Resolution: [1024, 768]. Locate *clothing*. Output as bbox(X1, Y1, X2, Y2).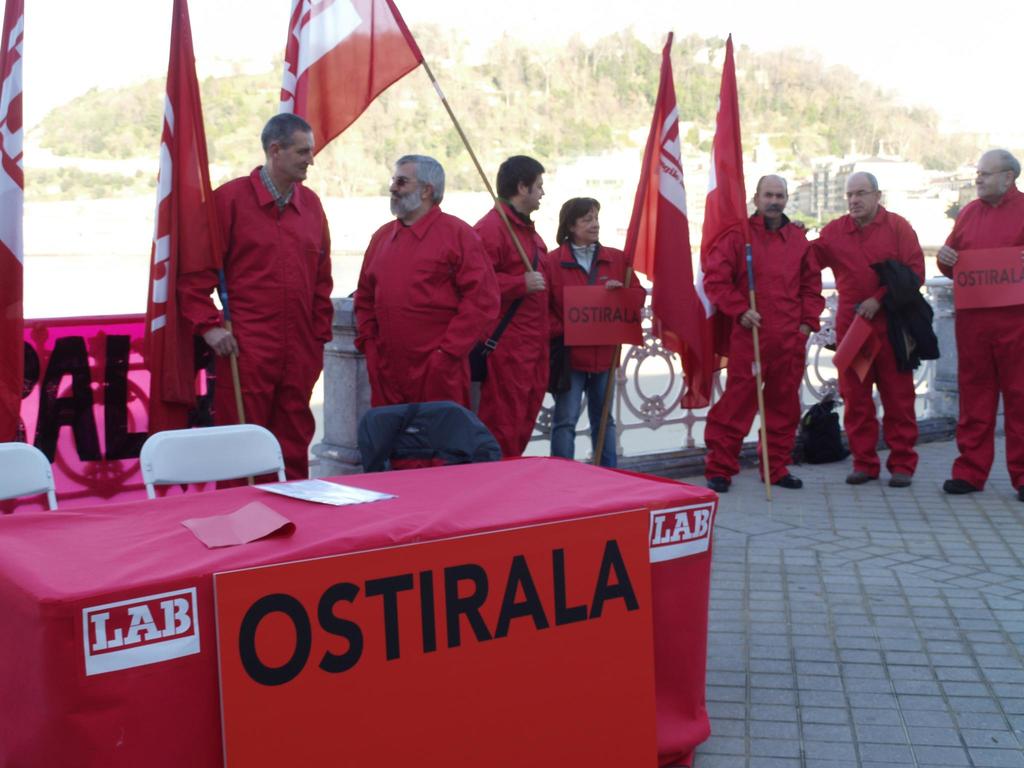
bbox(553, 235, 643, 474).
